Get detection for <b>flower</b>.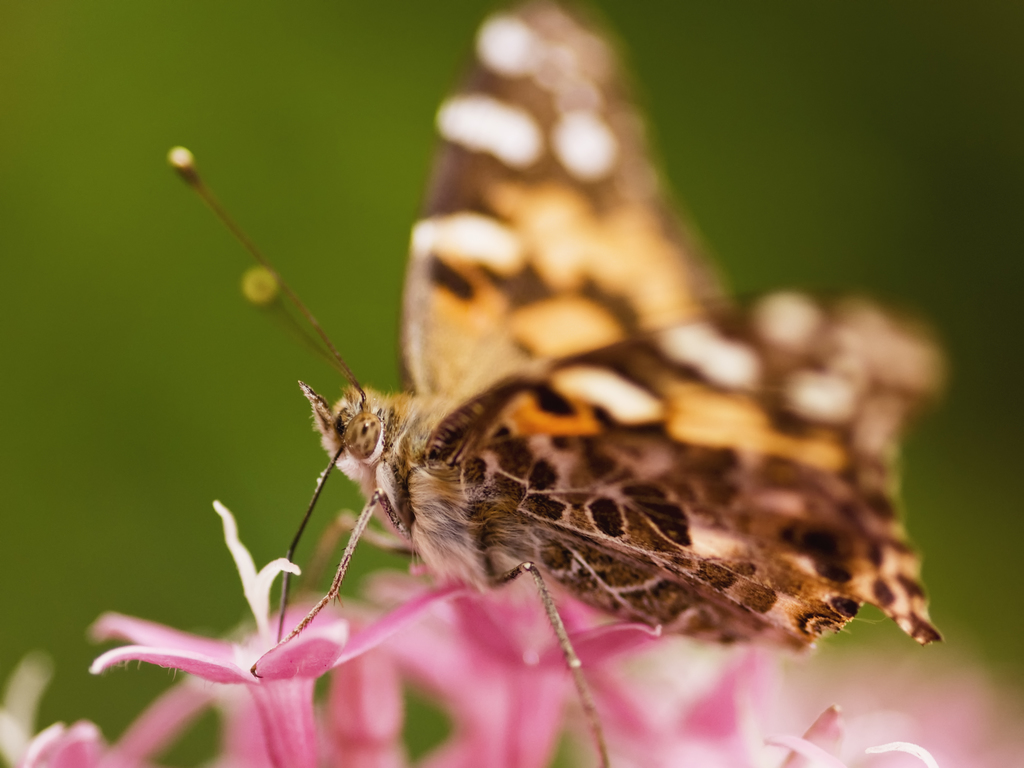
Detection: crop(95, 493, 475, 767).
